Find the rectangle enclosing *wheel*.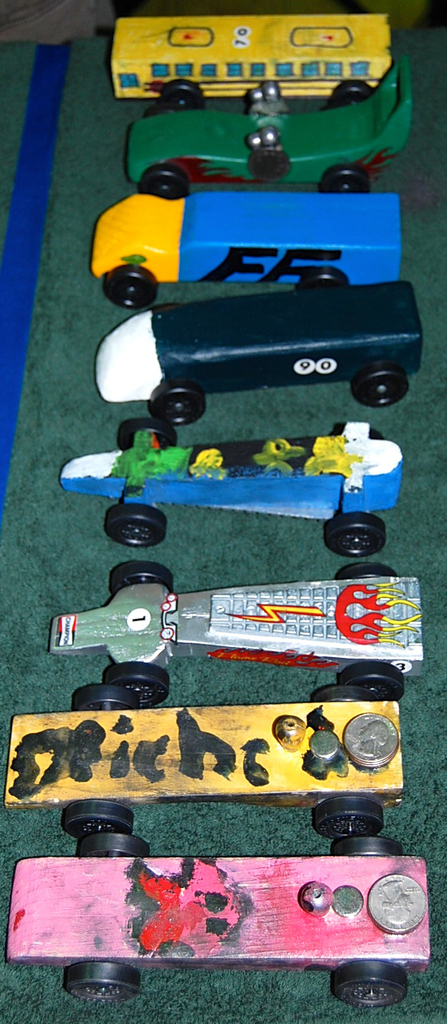
{"x1": 65, "y1": 796, "x2": 137, "y2": 835}.
